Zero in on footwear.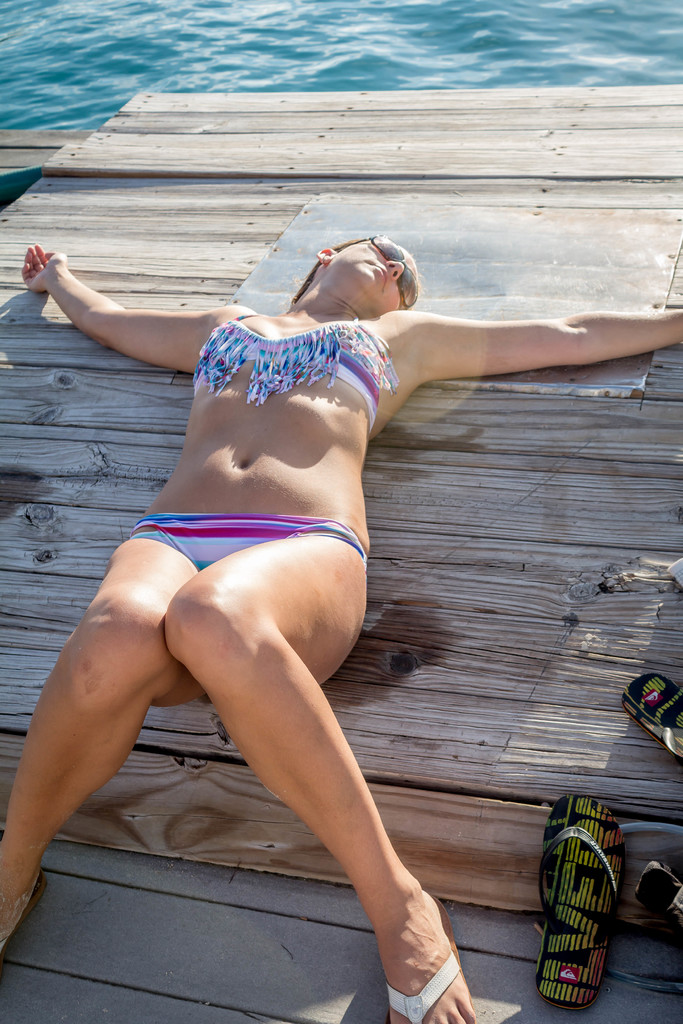
Zeroed in: bbox=(616, 676, 682, 758).
